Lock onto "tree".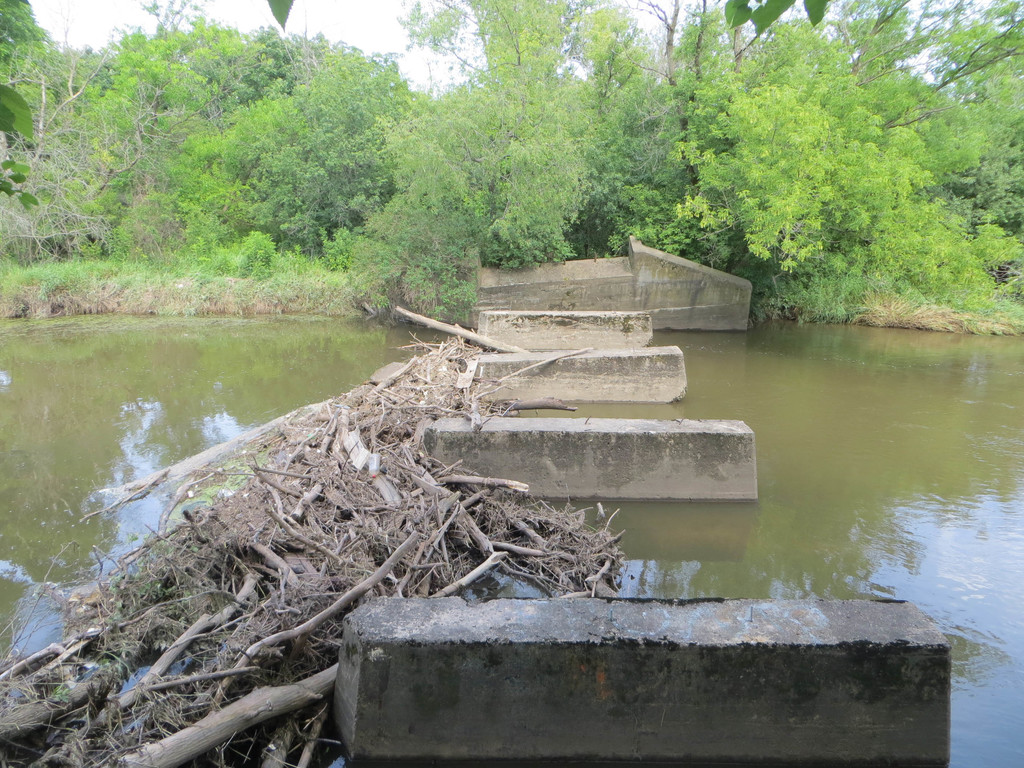
Locked: {"x1": 395, "y1": 1, "x2": 582, "y2": 134}.
